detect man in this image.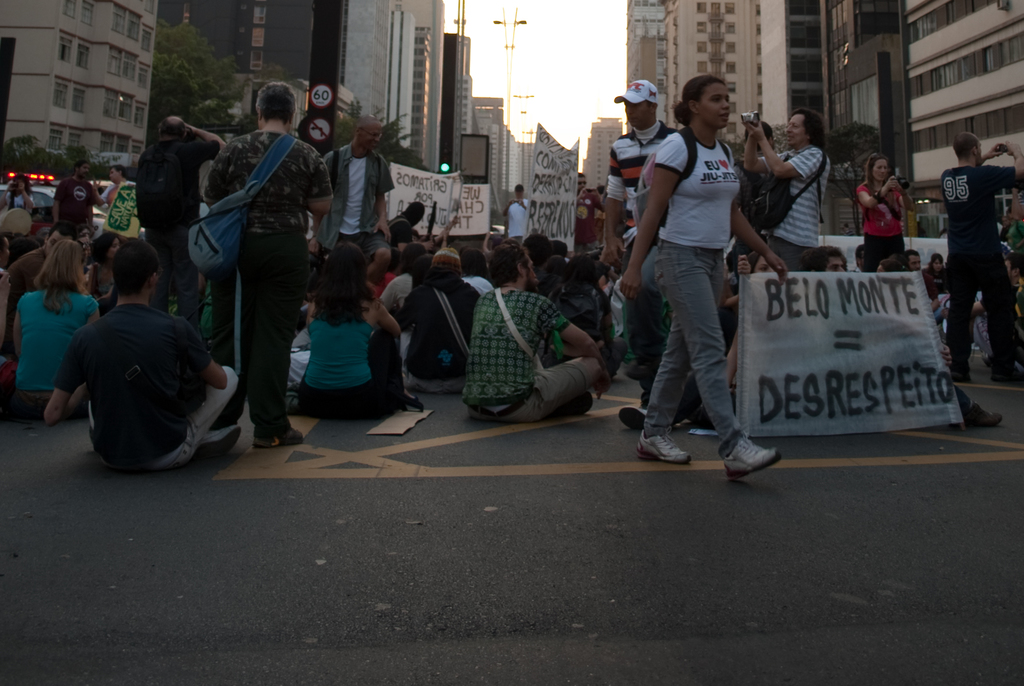
Detection: detection(306, 118, 400, 279).
